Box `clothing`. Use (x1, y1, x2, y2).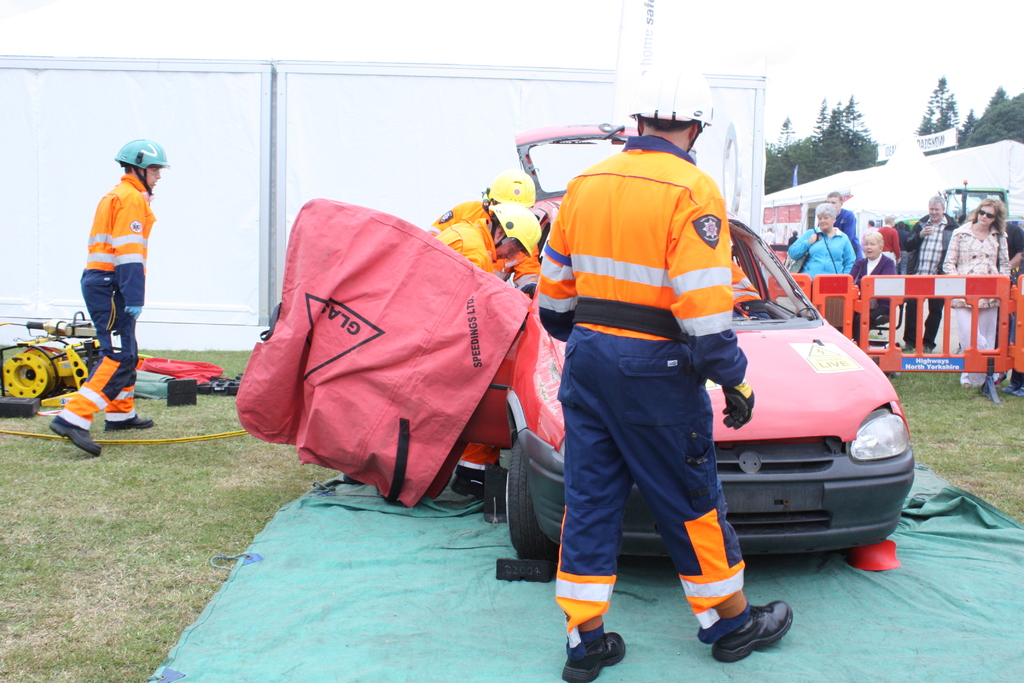
(845, 252, 900, 340).
